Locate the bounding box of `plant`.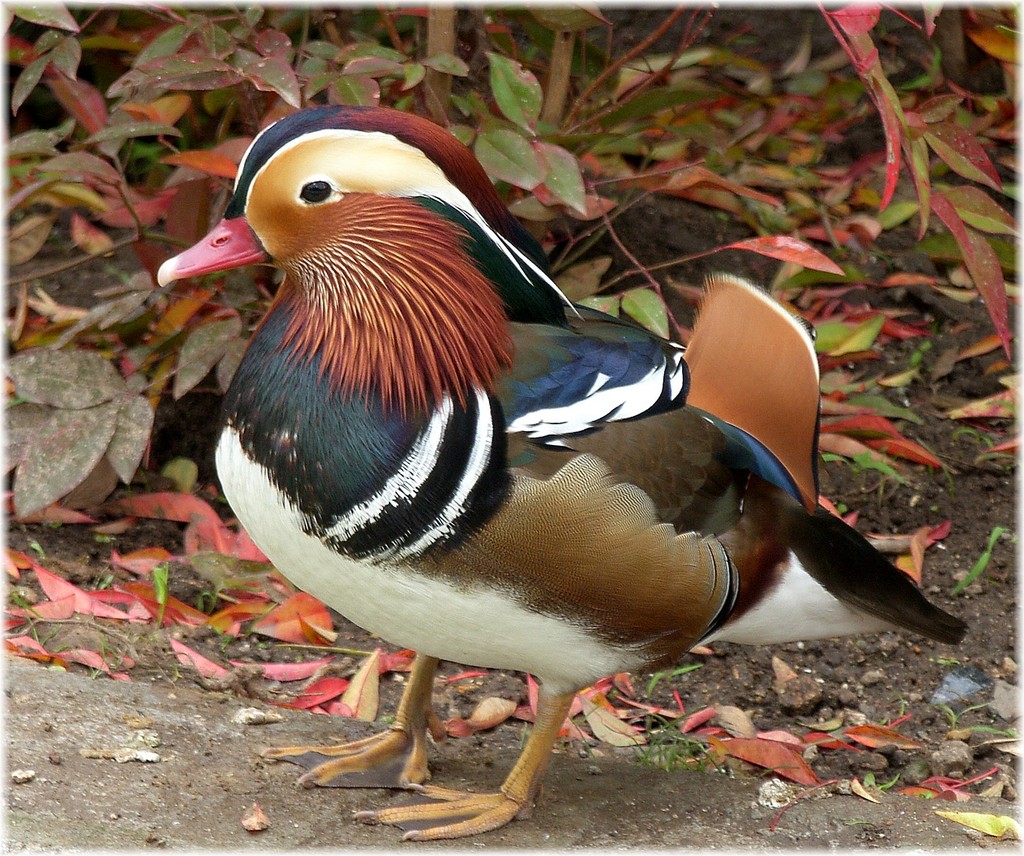
Bounding box: pyautogui.locateOnScreen(762, 762, 800, 781).
